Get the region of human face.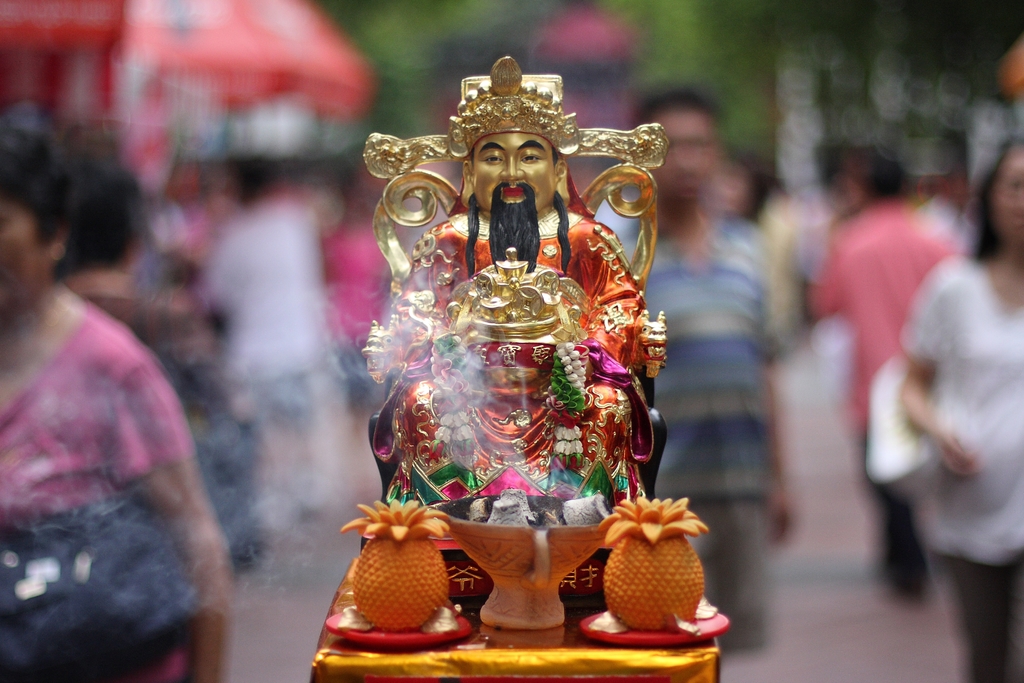
[0,200,51,307].
